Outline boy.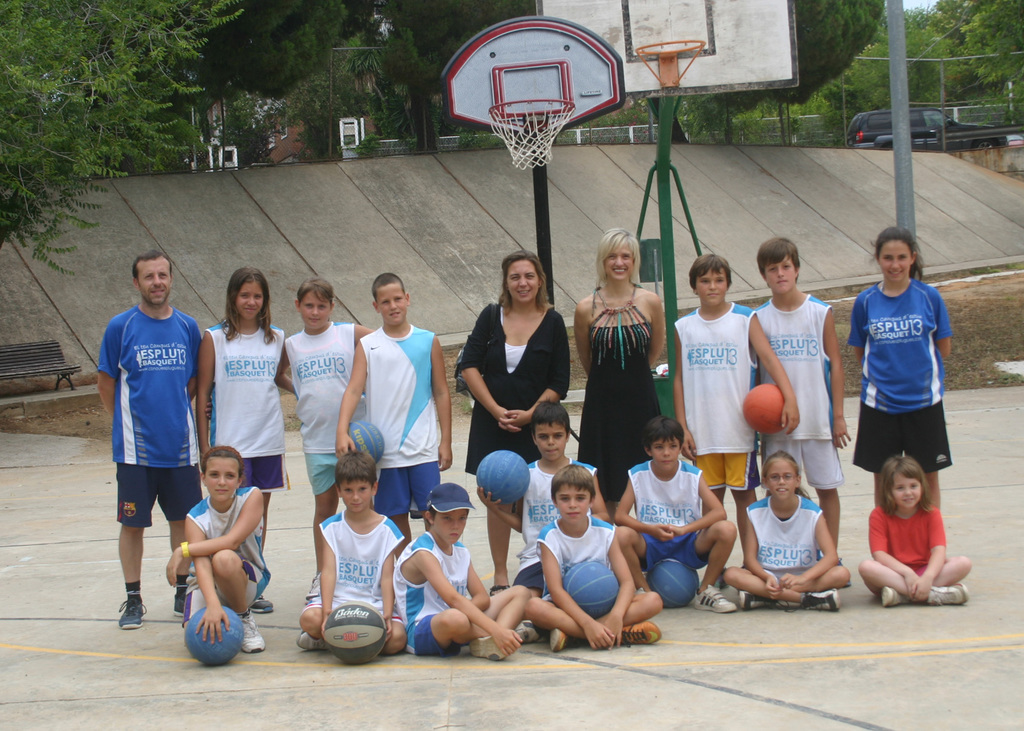
Outline: <bbox>335, 271, 451, 560</bbox>.
